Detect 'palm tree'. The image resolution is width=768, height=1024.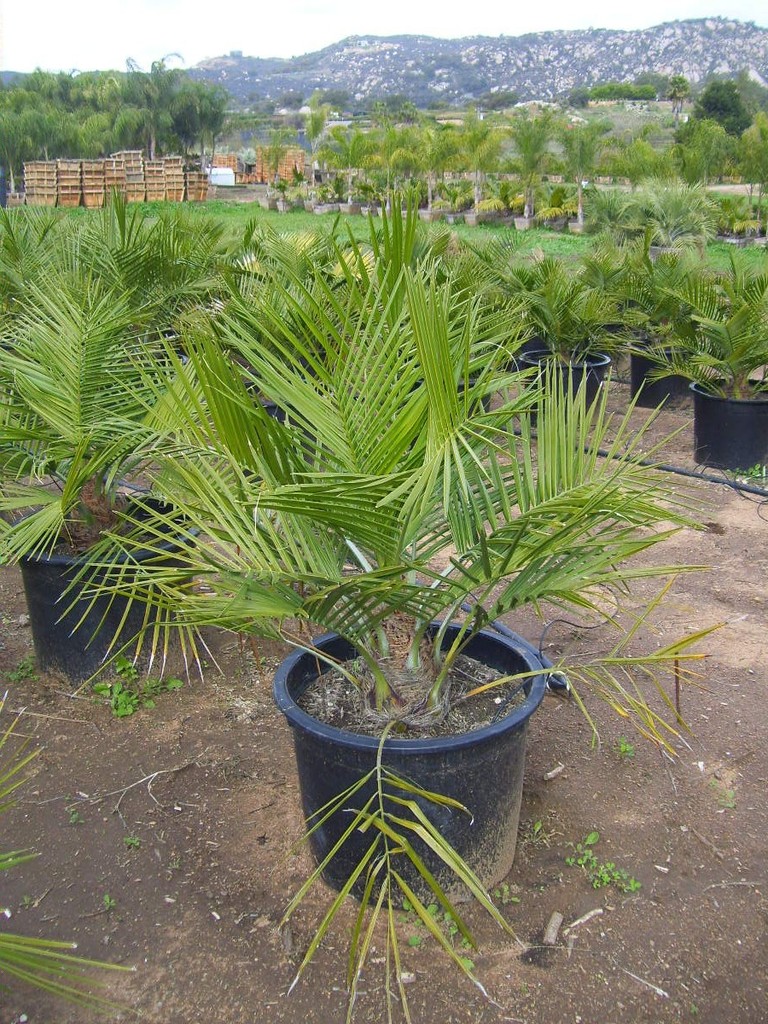
[500, 93, 555, 220].
